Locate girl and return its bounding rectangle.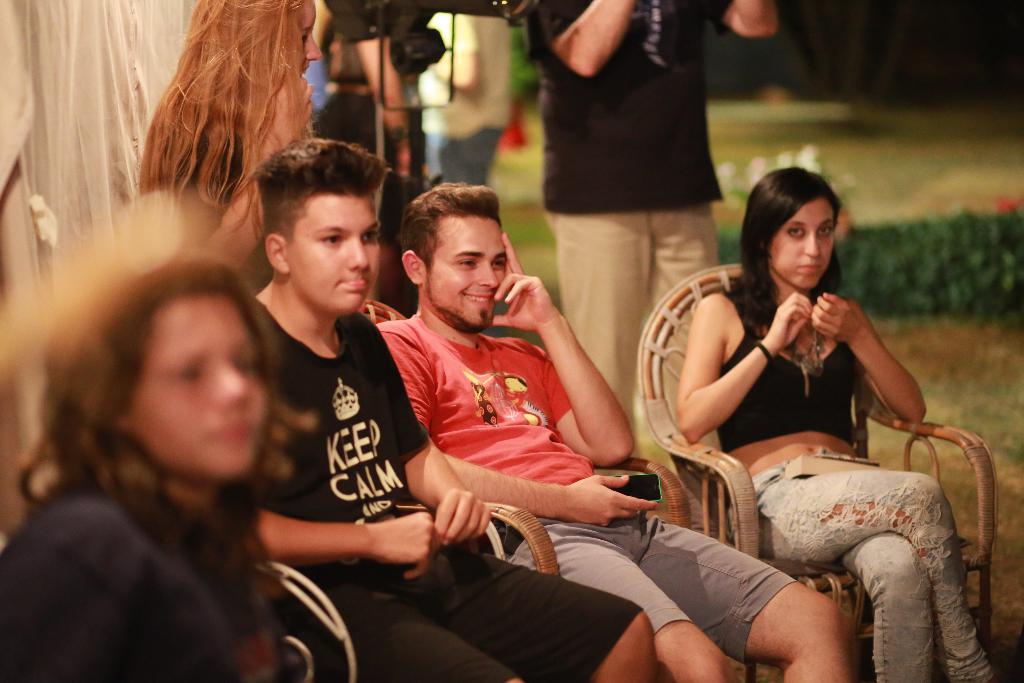
box=[0, 257, 319, 682].
